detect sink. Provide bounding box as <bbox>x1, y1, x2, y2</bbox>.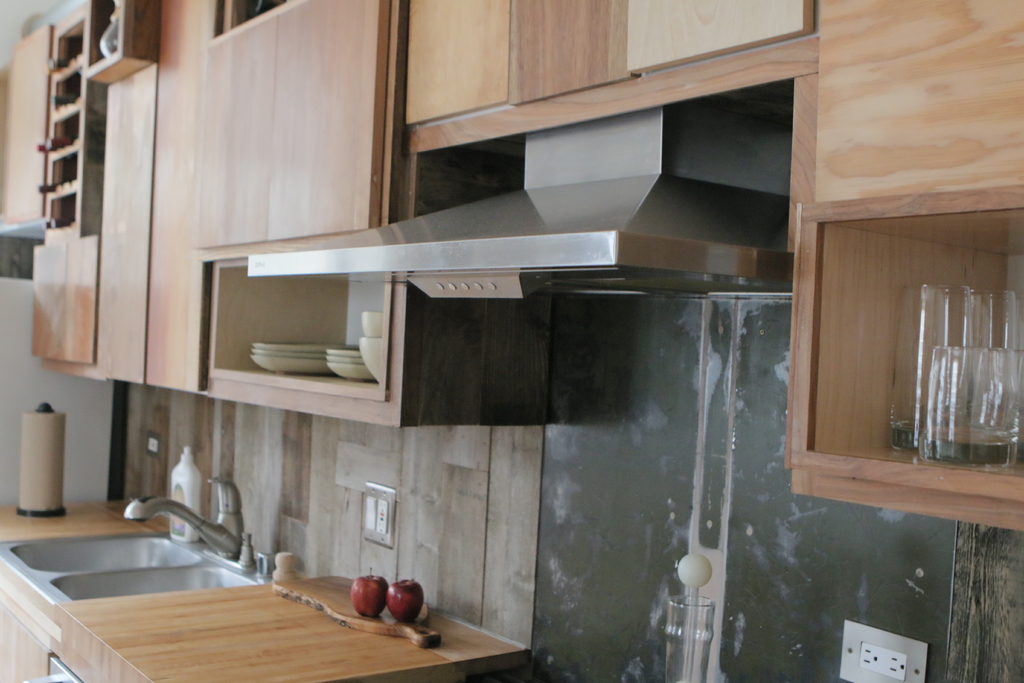
<bbox>0, 473, 271, 607</bbox>.
